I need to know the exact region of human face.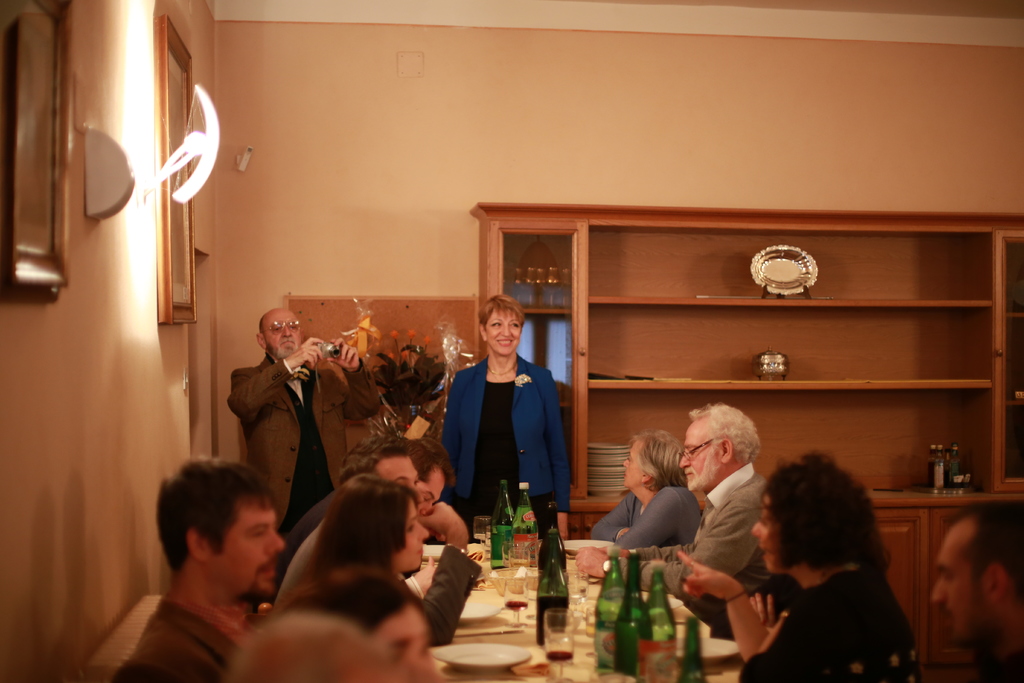
Region: detection(397, 500, 425, 573).
